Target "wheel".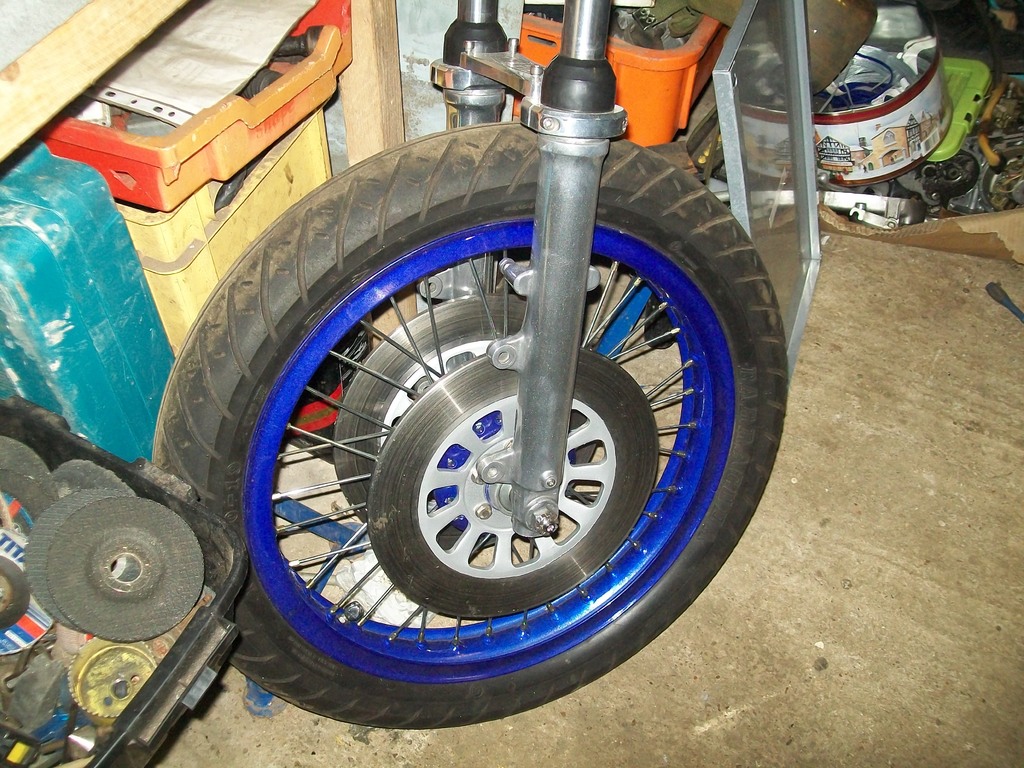
Target region: select_region(212, 179, 743, 707).
